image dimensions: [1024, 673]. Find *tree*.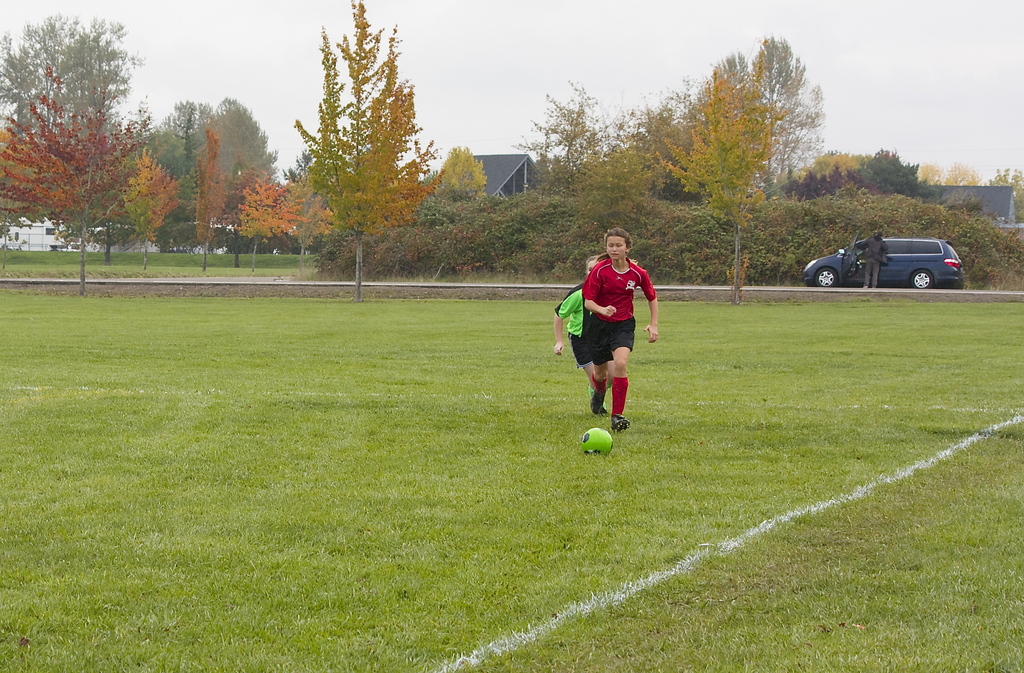
Rect(179, 144, 221, 251).
